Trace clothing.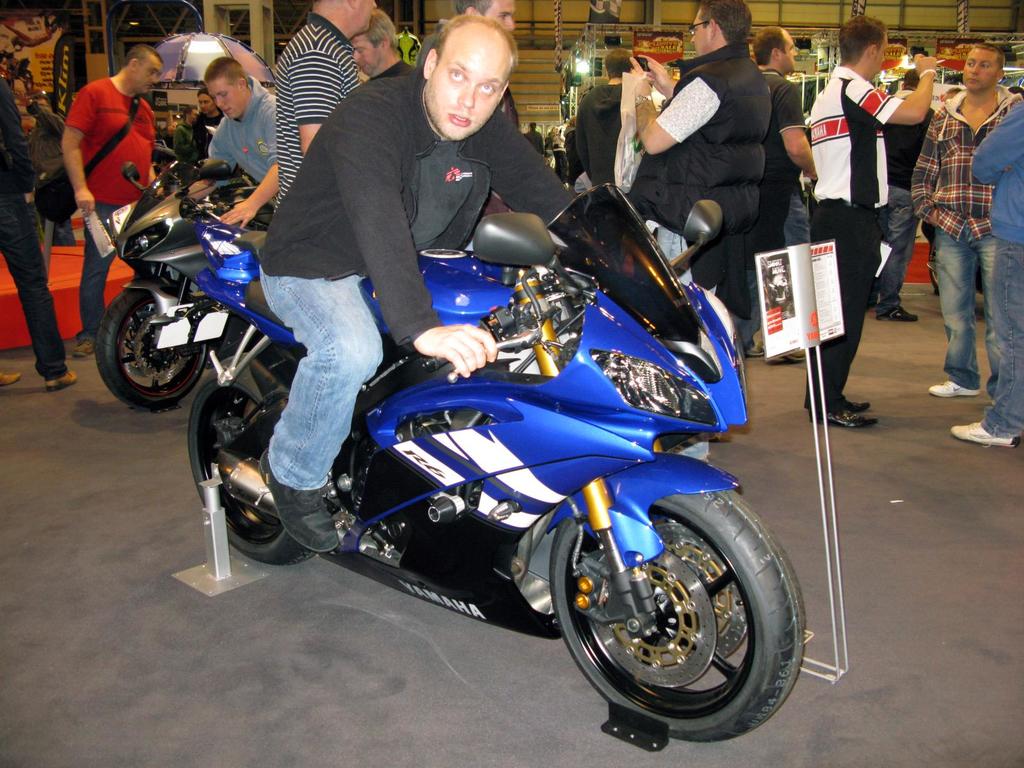
Traced to detection(794, 61, 906, 419).
